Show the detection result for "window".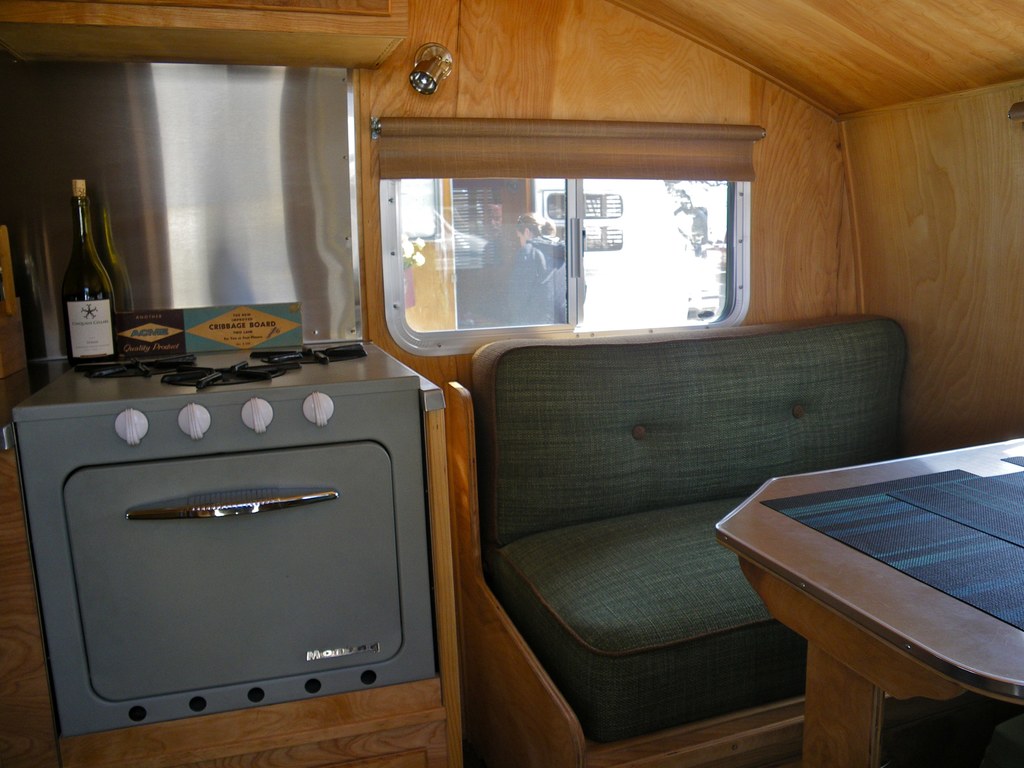
BBox(386, 102, 790, 364).
